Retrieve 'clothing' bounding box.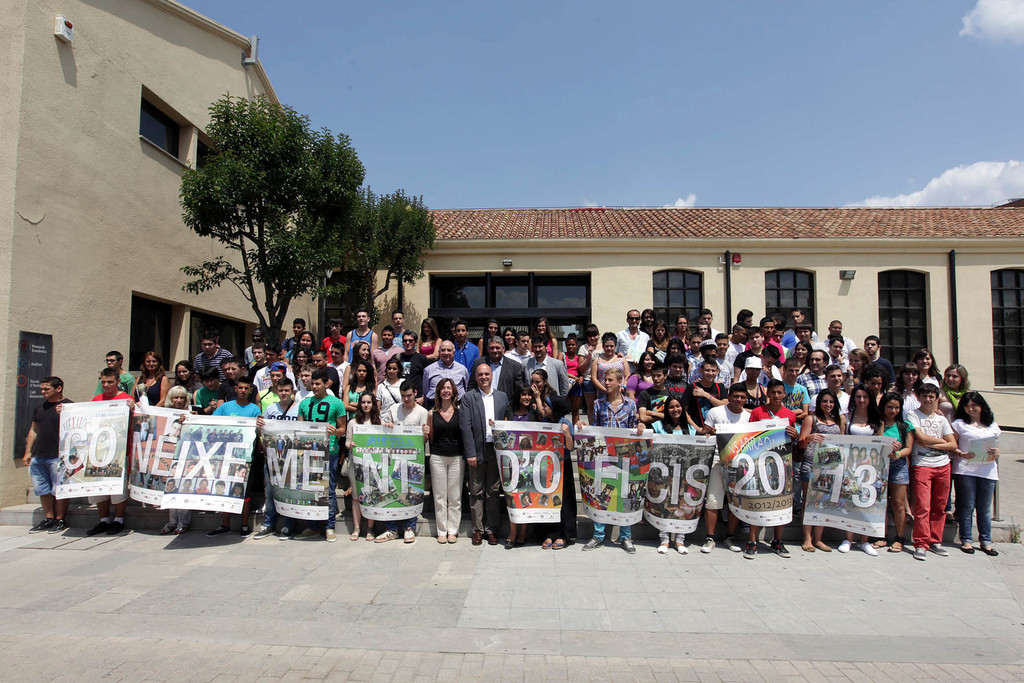
Bounding box: region(377, 343, 397, 380).
